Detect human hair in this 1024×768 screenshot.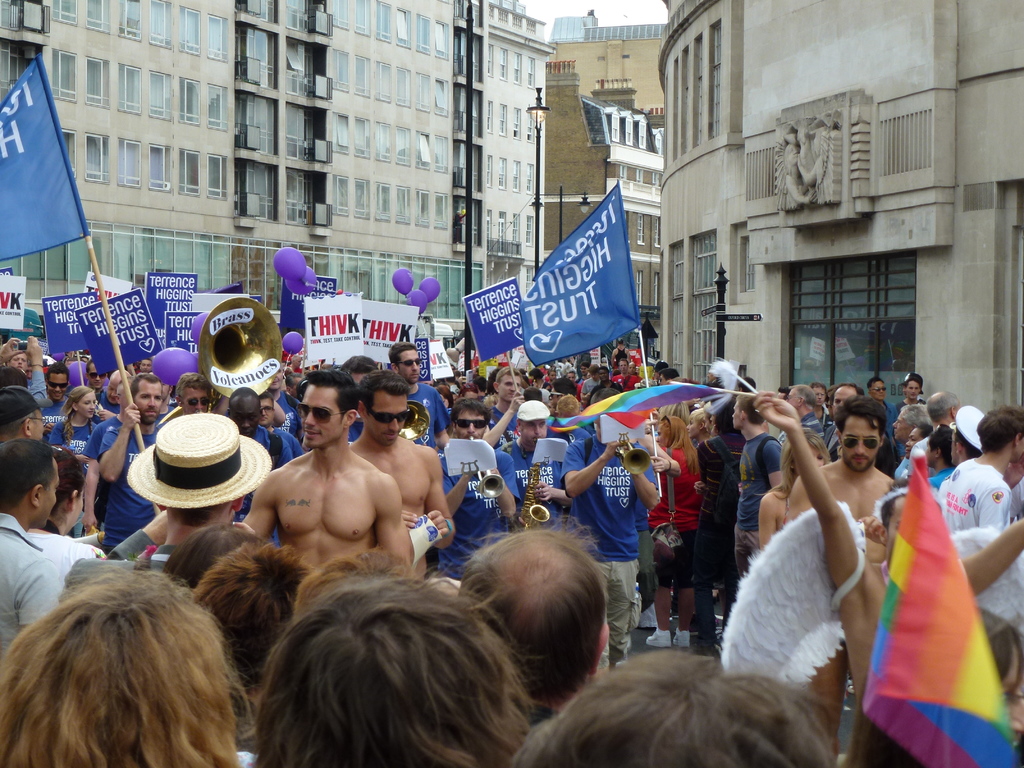
Detection: select_region(660, 365, 682, 382).
